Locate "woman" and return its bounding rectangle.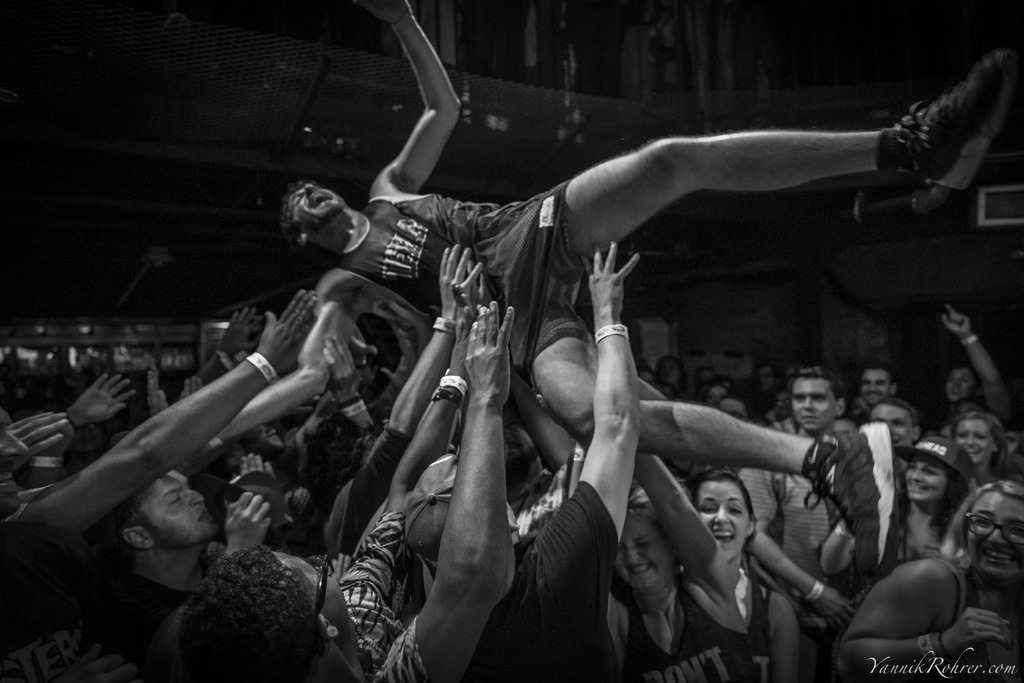
box=[829, 467, 1023, 682].
